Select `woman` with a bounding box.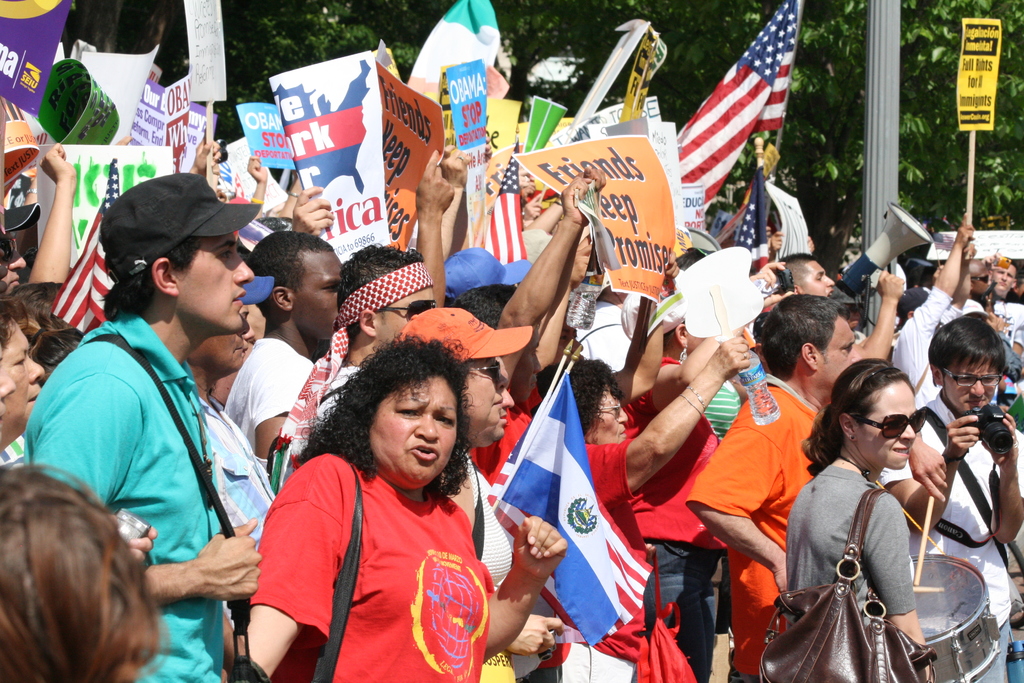
<bbox>520, 327, 755, 682</bbox>.
